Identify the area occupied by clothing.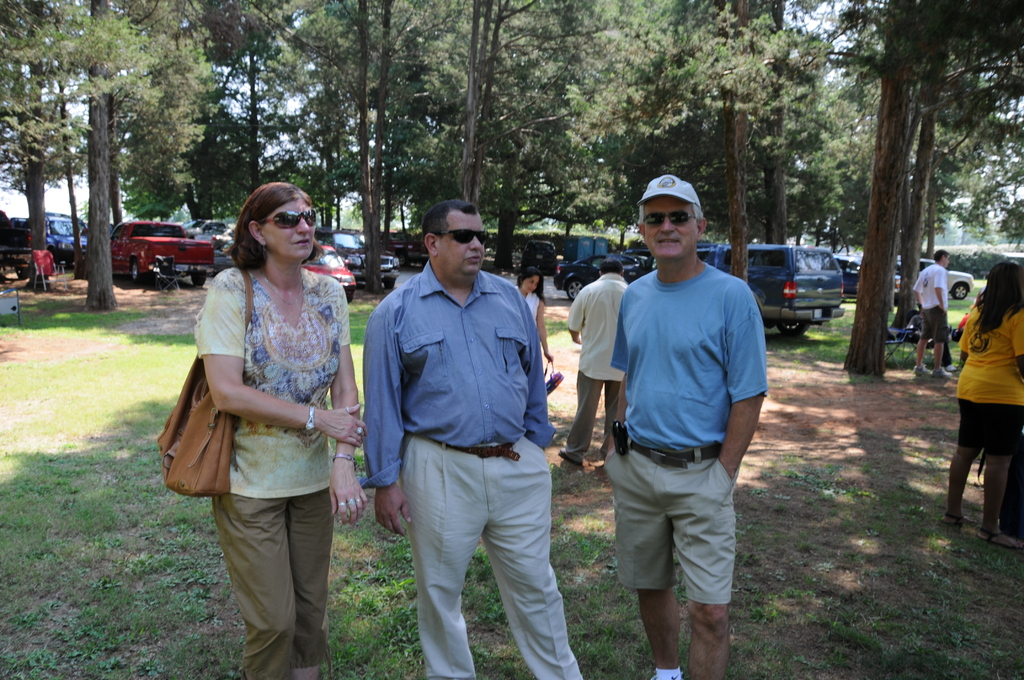
Area: crop(561, 268, 634, 457).
